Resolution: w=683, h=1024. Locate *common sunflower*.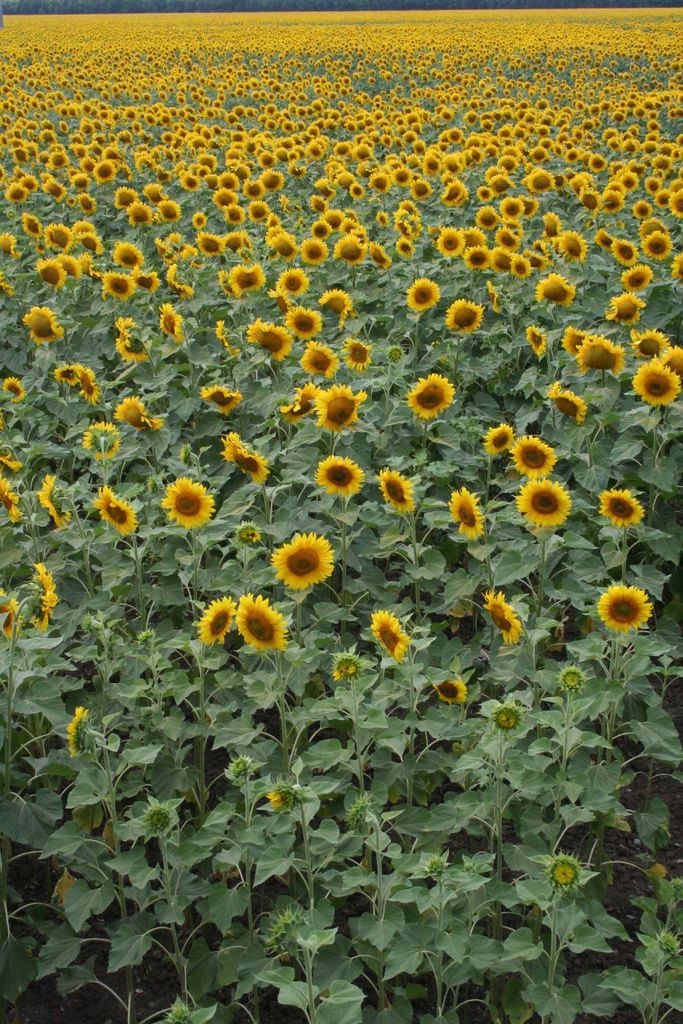
(left=504, top=442, right=559, bottom=476).
